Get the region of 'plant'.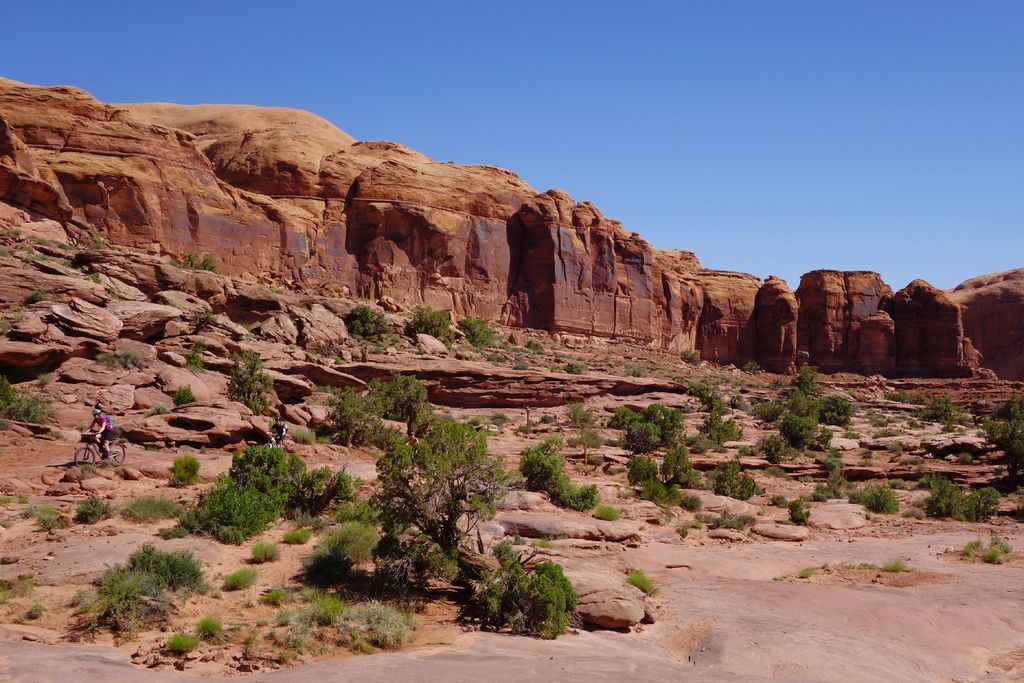
rect(168, 631, 196, 651).
